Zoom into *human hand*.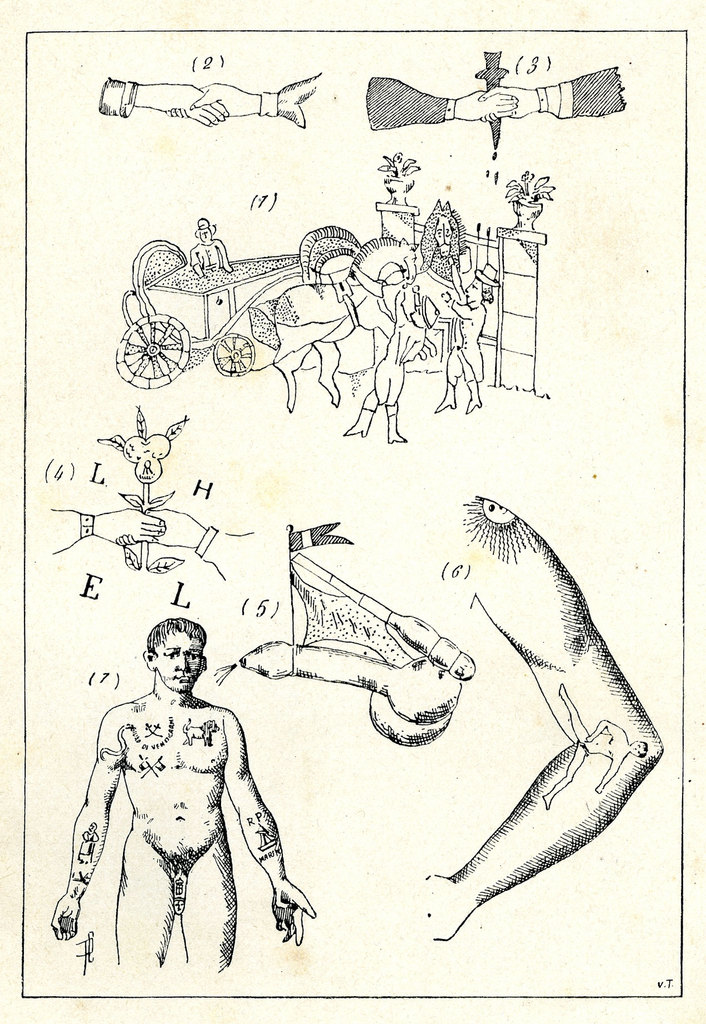
Zoom target: select_region(442, 254, 463, 270).
